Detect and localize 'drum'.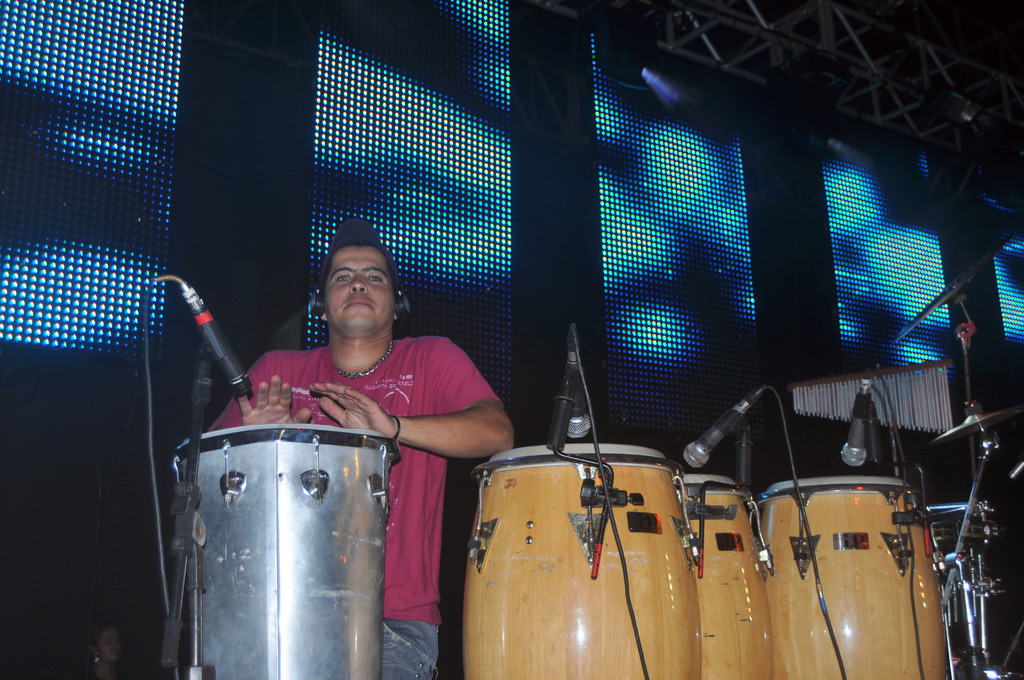
Localized at 755/472/952/679.
